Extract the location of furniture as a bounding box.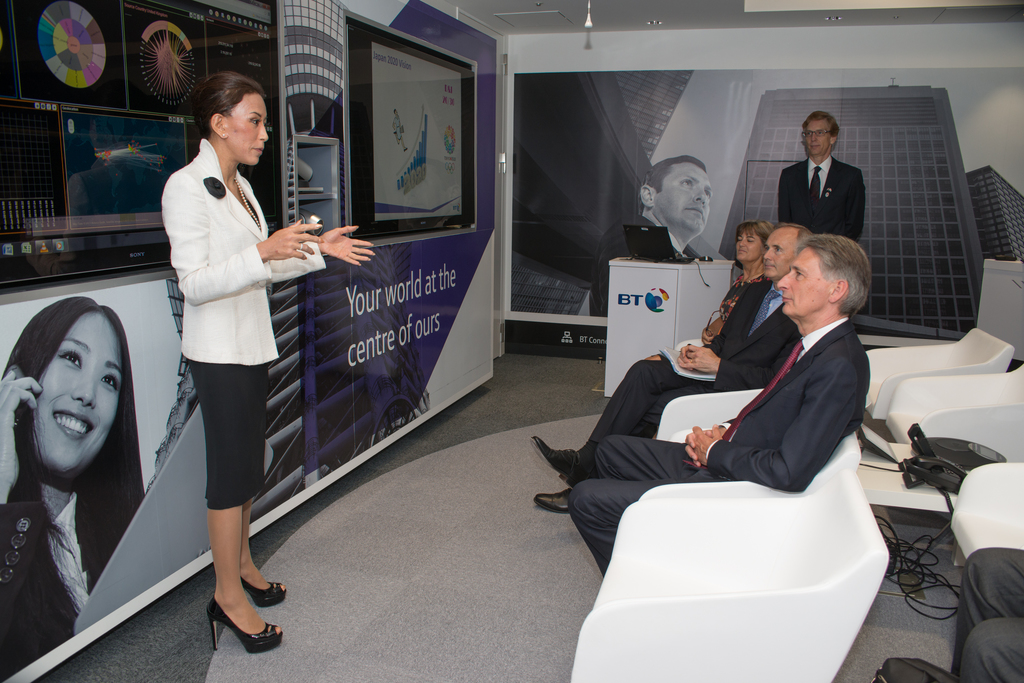
BBox(865, 326, 1009, 414).
